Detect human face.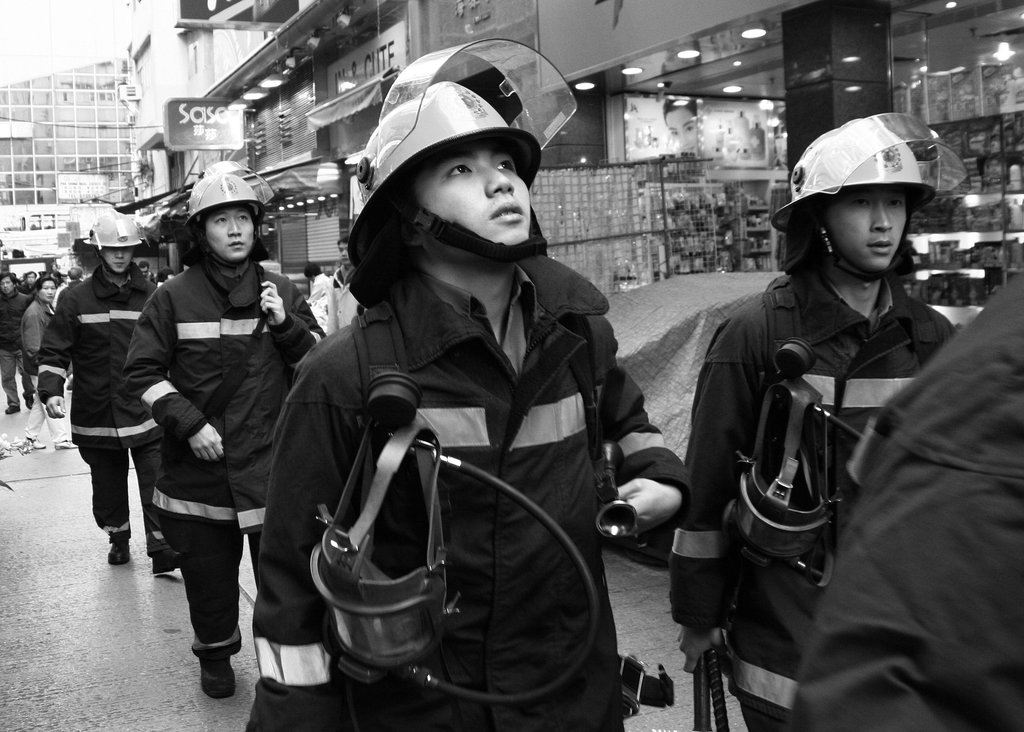
Detected at 99:243:134:271.
